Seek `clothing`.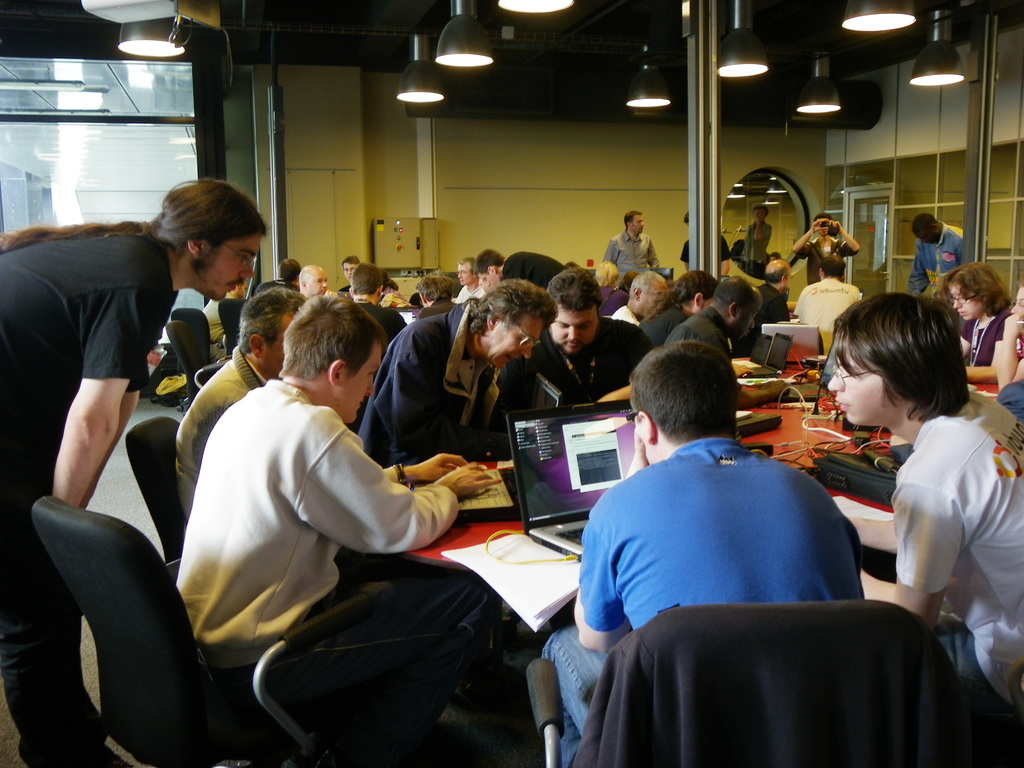
[left=914, top=227, right=976, bottom=295].
